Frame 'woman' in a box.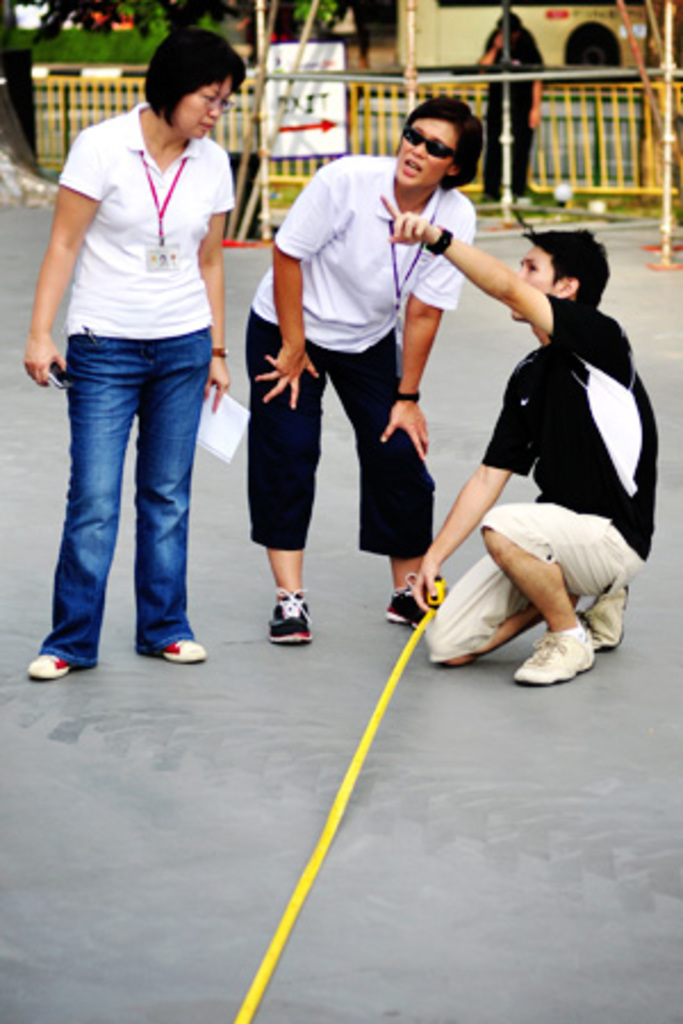
(x1=244, y1=96, x2=483, y2=653).
